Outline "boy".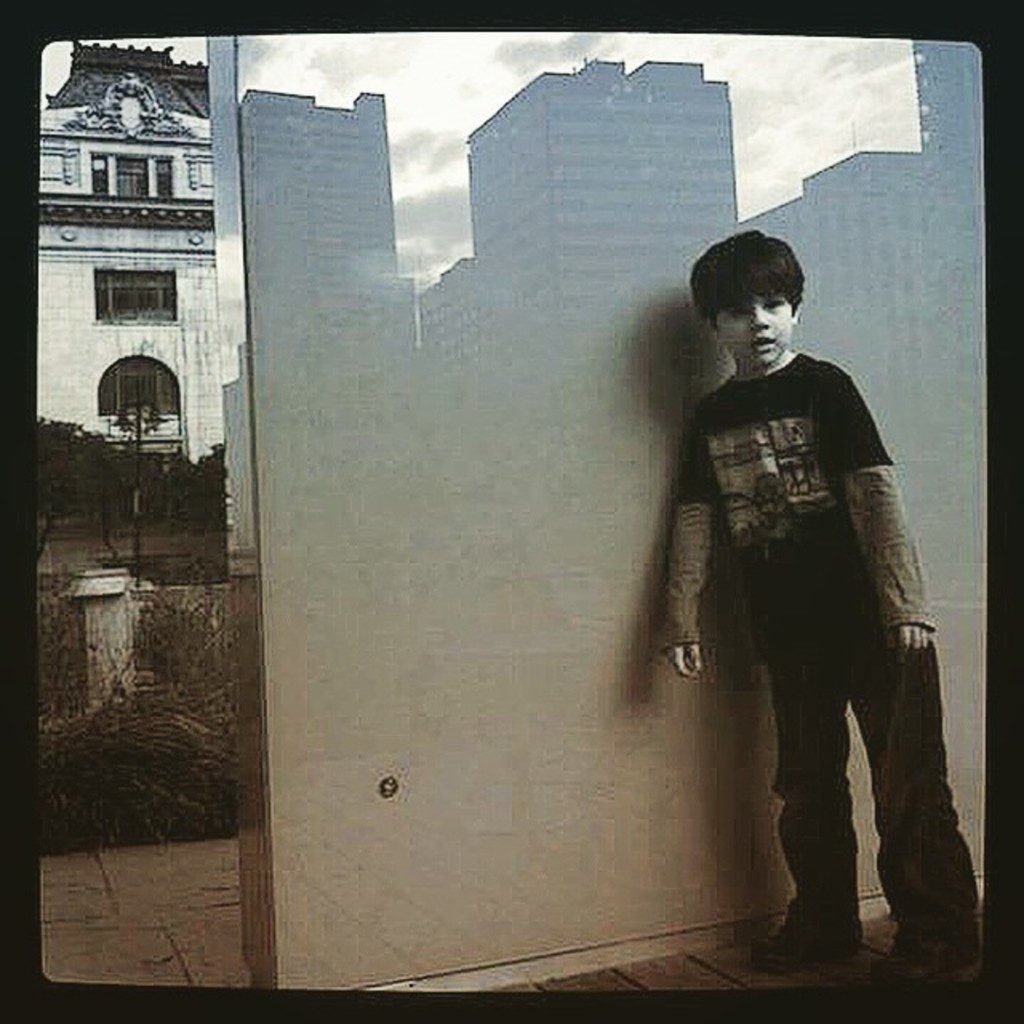
Outline: box(630, 238, 957, 970).
